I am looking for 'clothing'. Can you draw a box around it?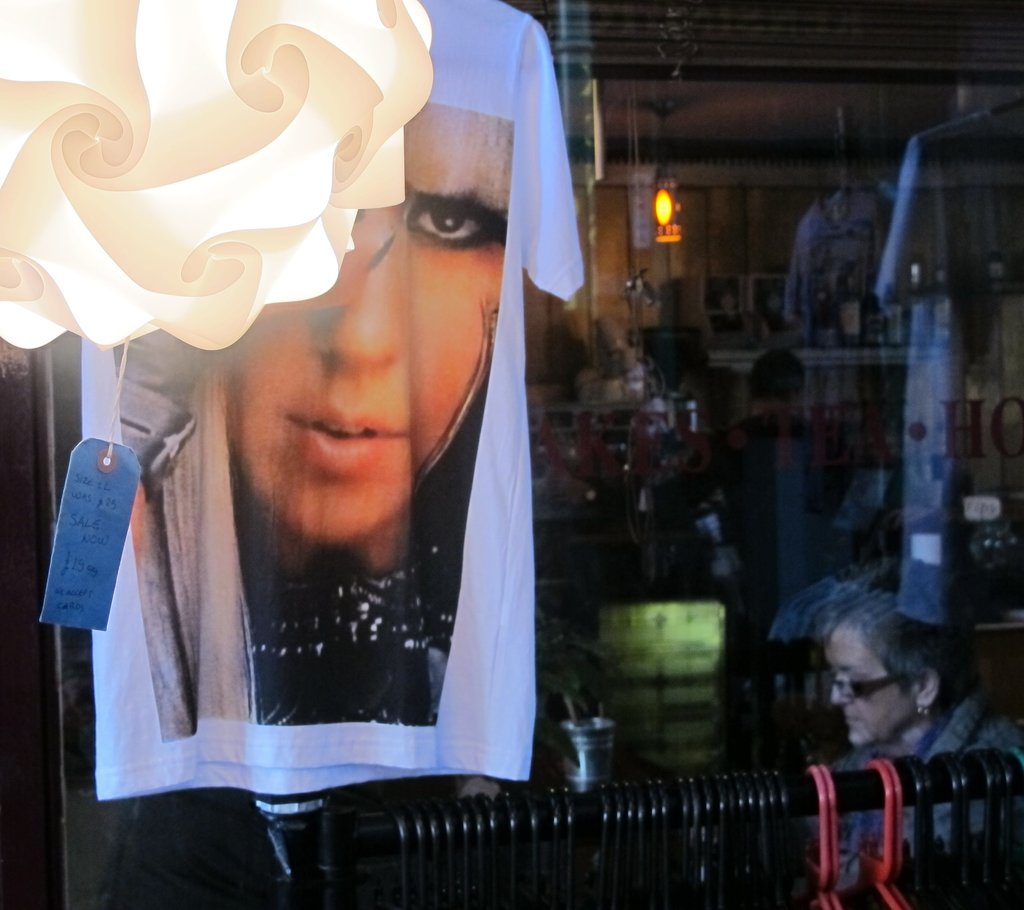
Sure, the bounding box is pyautogui.locateOnScreen(142, 460, 447, 717).
